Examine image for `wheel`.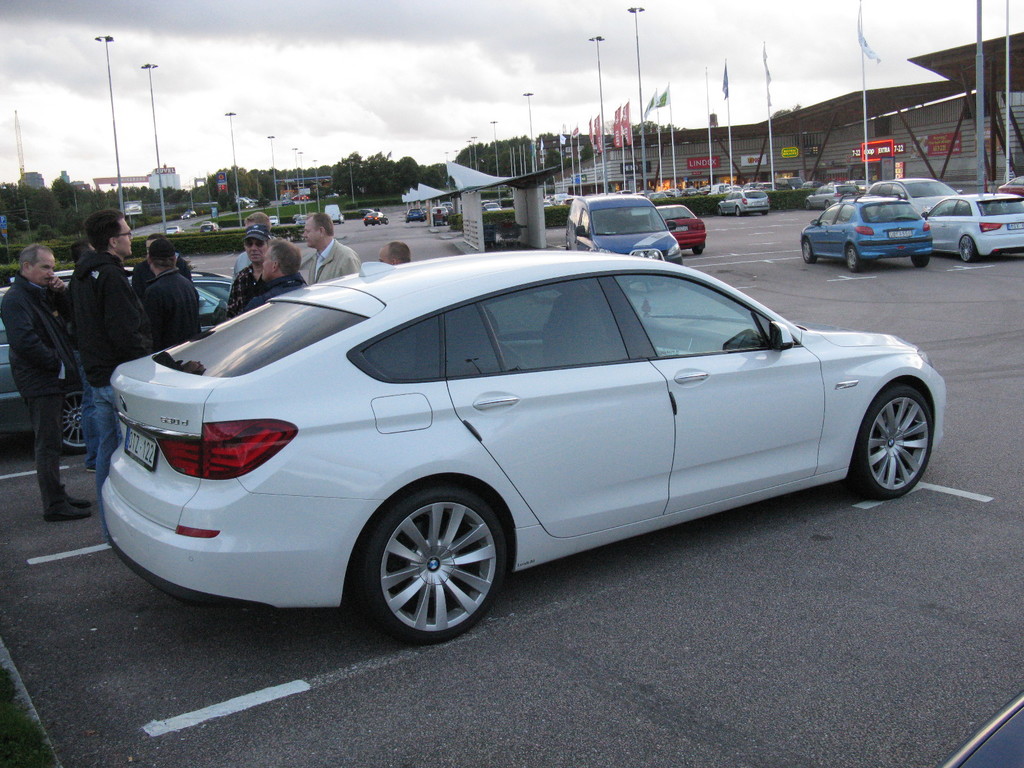
Examination result: box=[847, 244, 865, 273].
